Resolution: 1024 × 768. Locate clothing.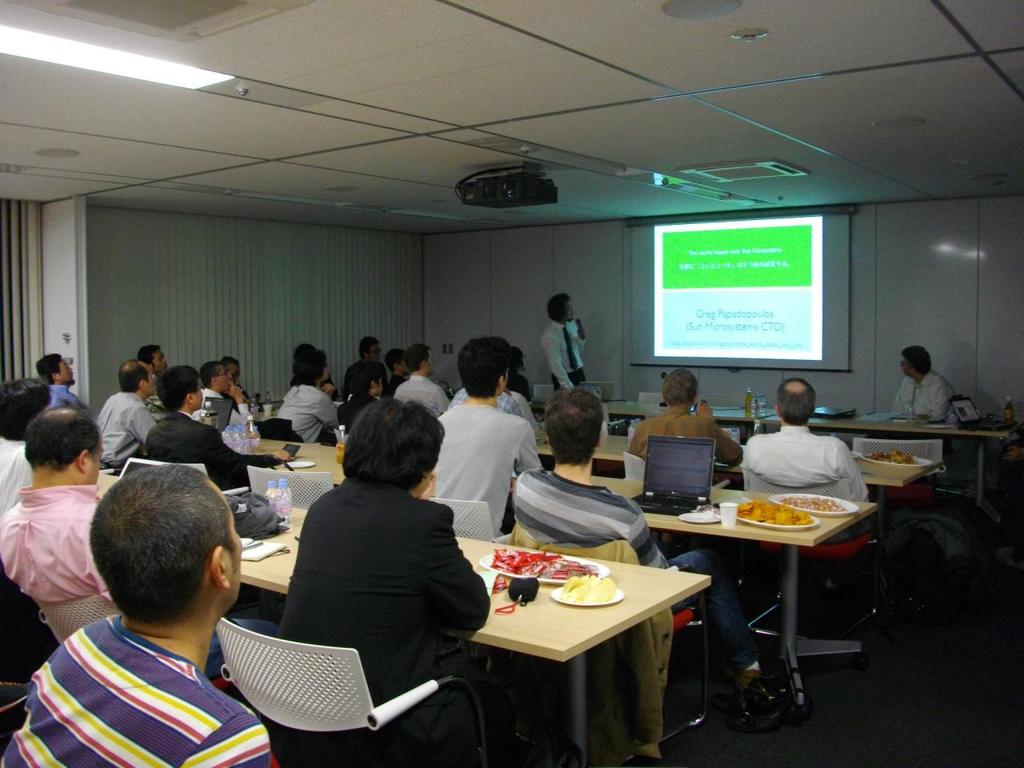
crop(381, 373, 411, 402).
